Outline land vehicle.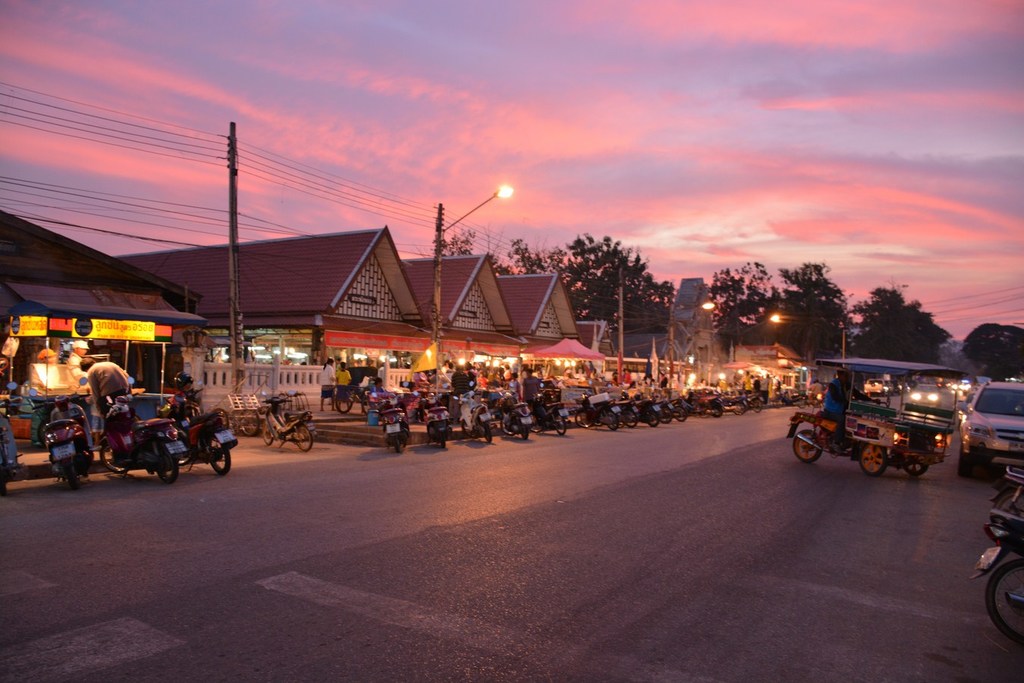
Outline: [0, 381, 24, 493].
